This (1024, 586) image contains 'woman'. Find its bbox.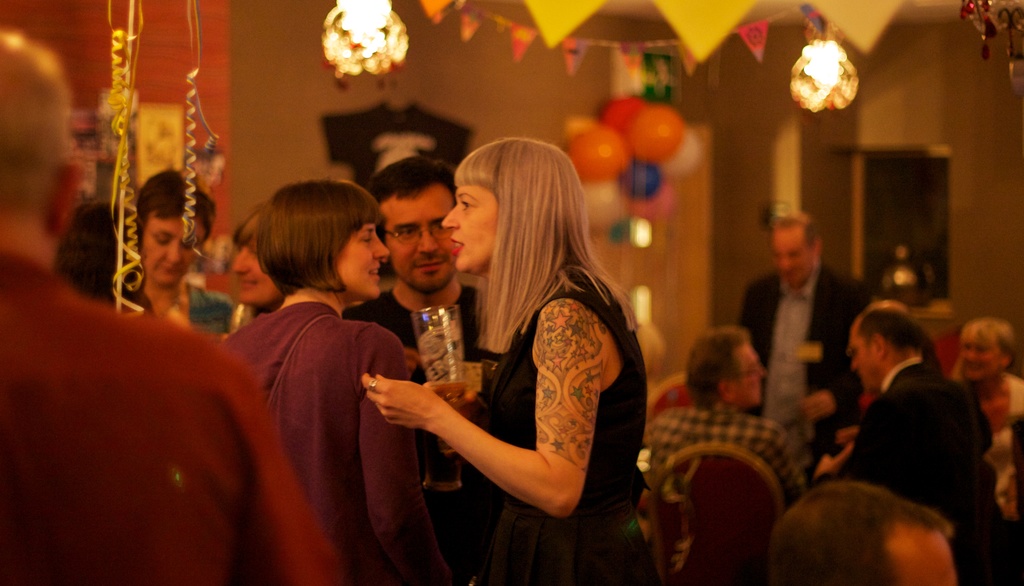
<region>947, 320, 1023, 519</region>.
